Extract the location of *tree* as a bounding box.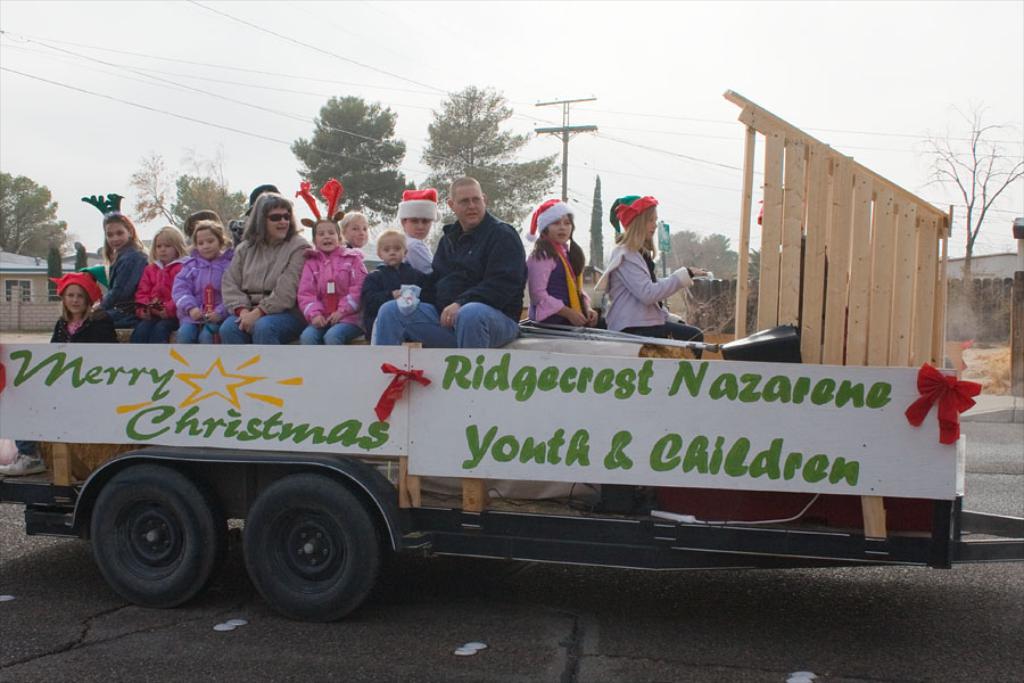
(x1=73, y1=242, x2=91, y2=273).
